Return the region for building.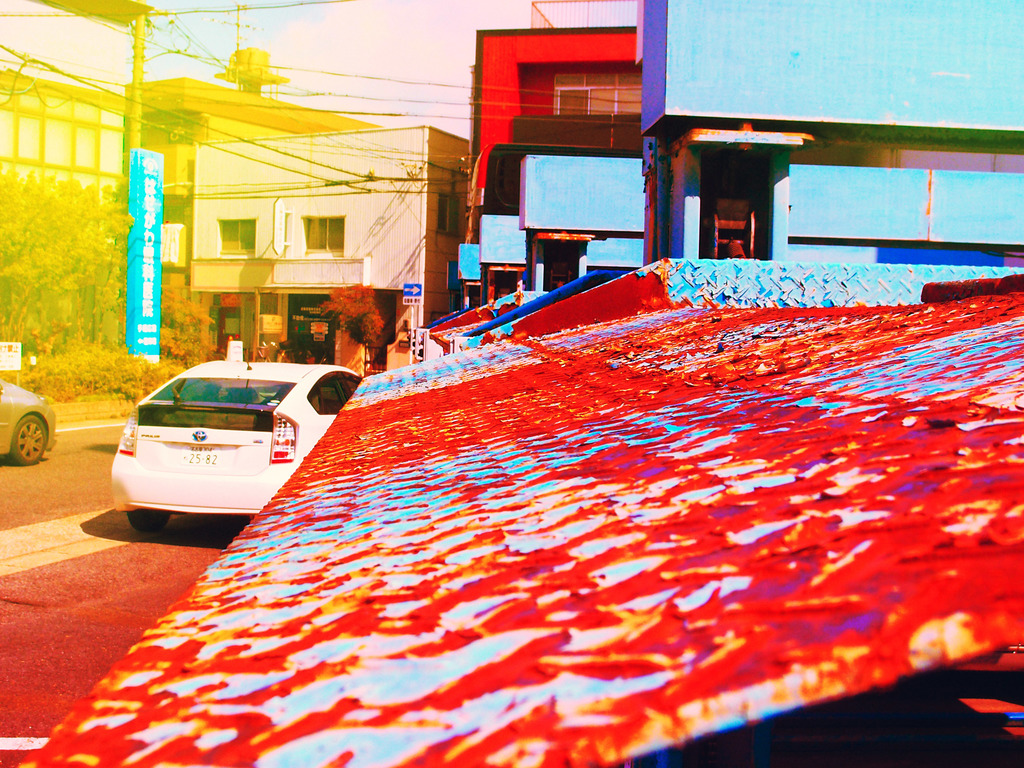
(192,125,472,383).
